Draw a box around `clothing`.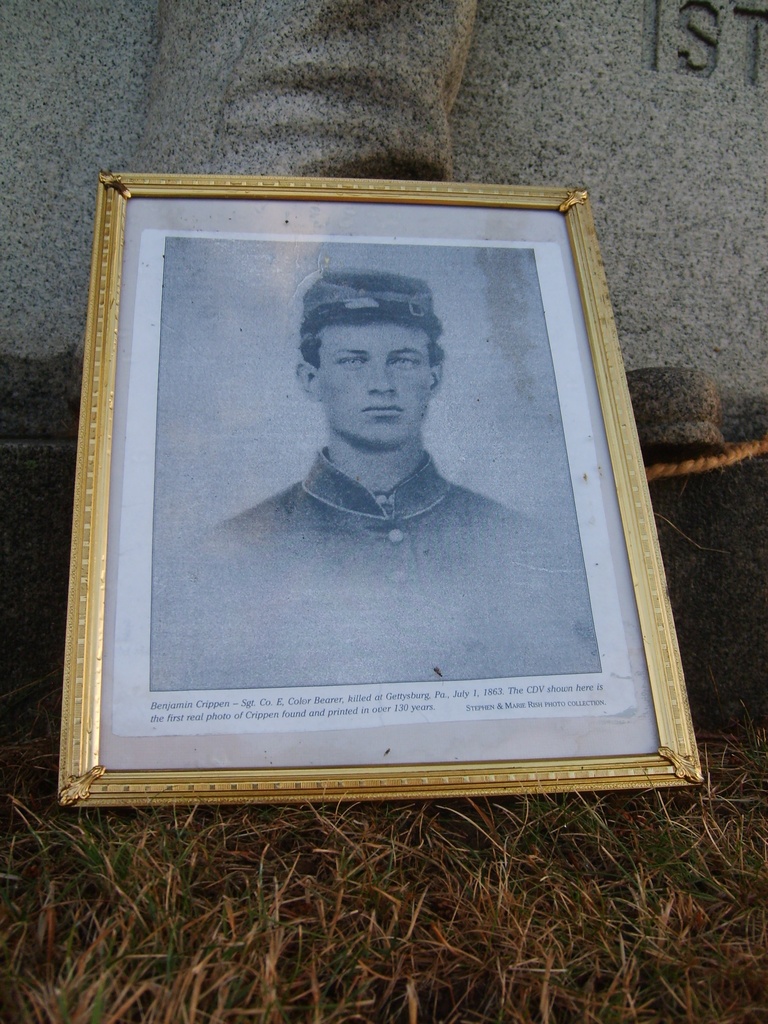
(200,454,560,619).
